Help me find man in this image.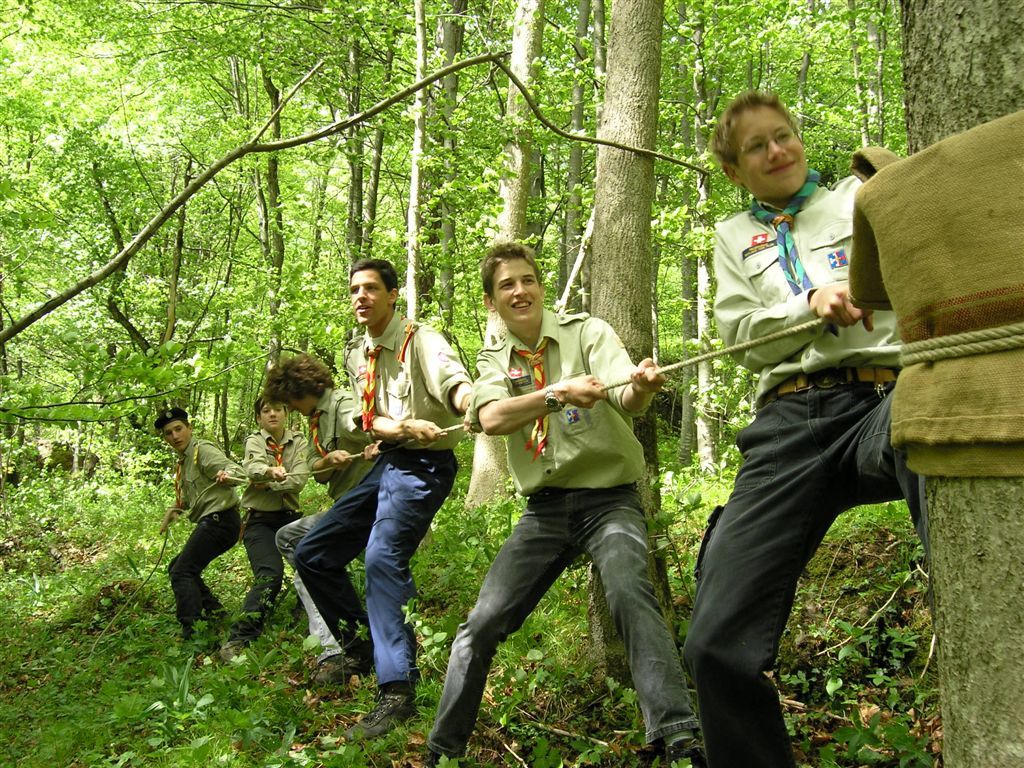
Found it: {"x1": 262, "y1": 351, "x2": 384, "y2": 692}.
